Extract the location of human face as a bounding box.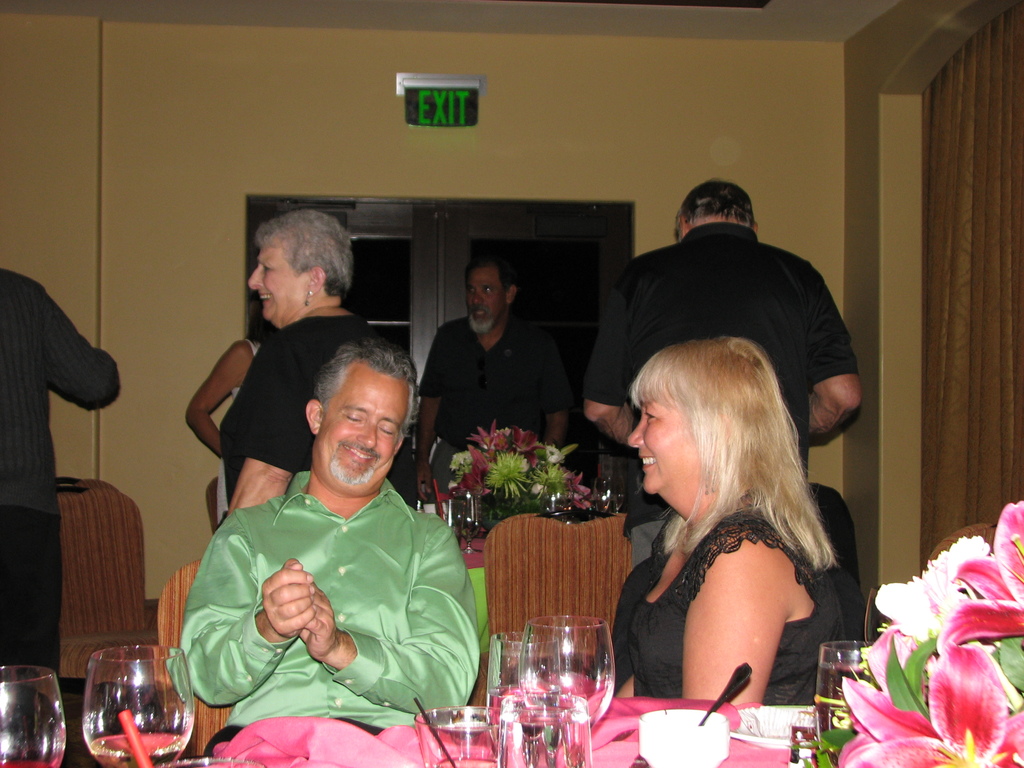
(465,262,501,335).
